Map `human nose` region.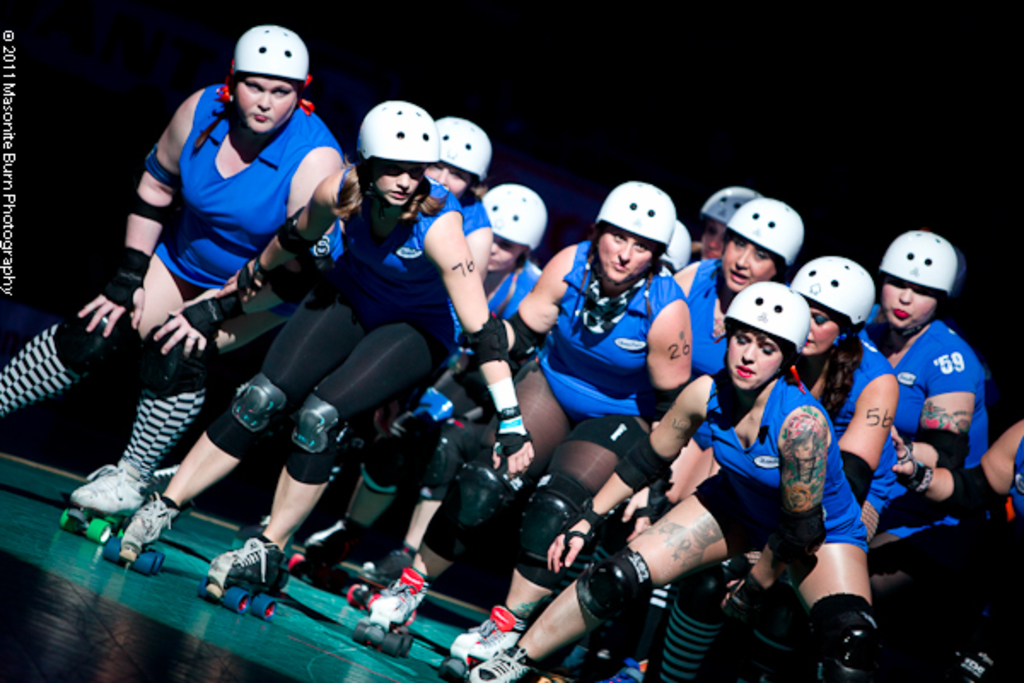
Mapped to select_region(894, 282, 913, 307).
